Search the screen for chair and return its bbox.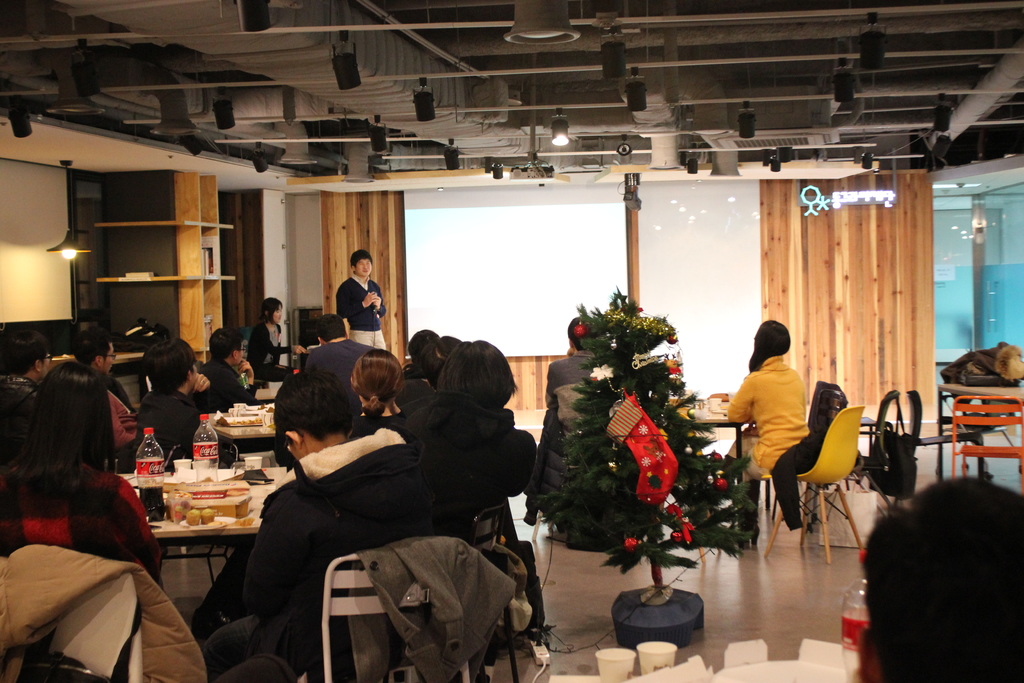
Found: (0,546,141,682).
